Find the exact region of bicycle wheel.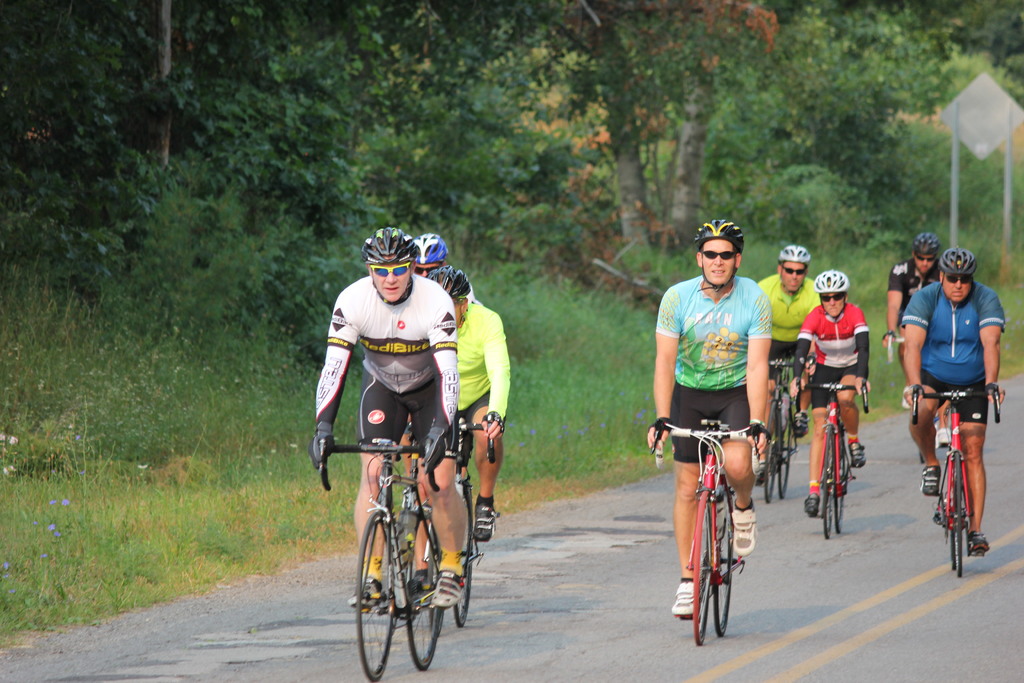
Exact region: detection(950, 457, 956, 567).
